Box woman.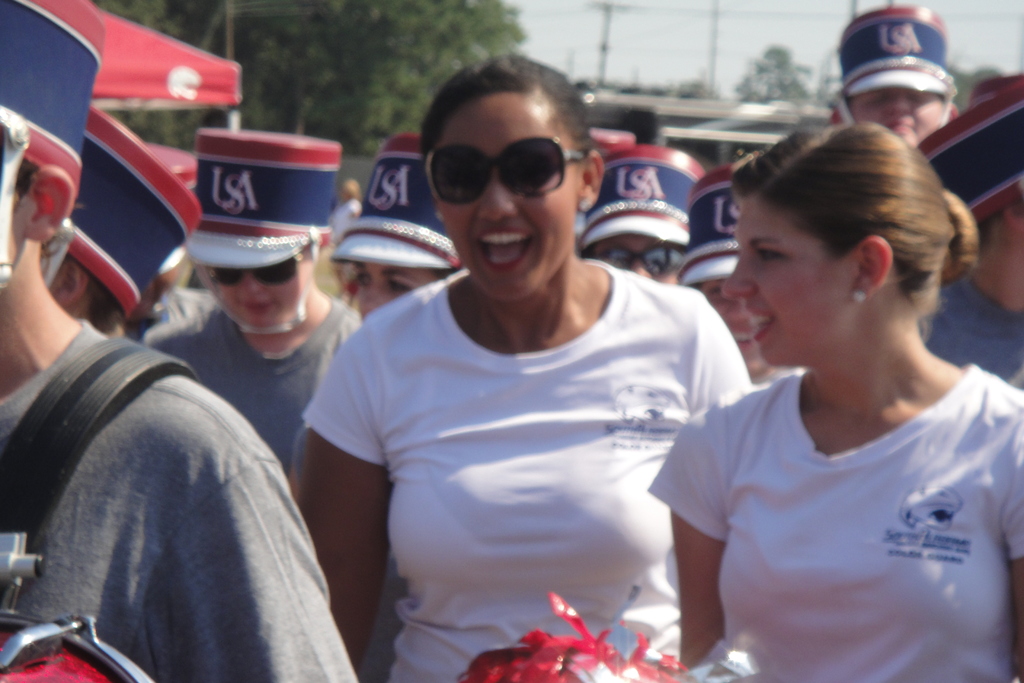
[144,236,359,468].
